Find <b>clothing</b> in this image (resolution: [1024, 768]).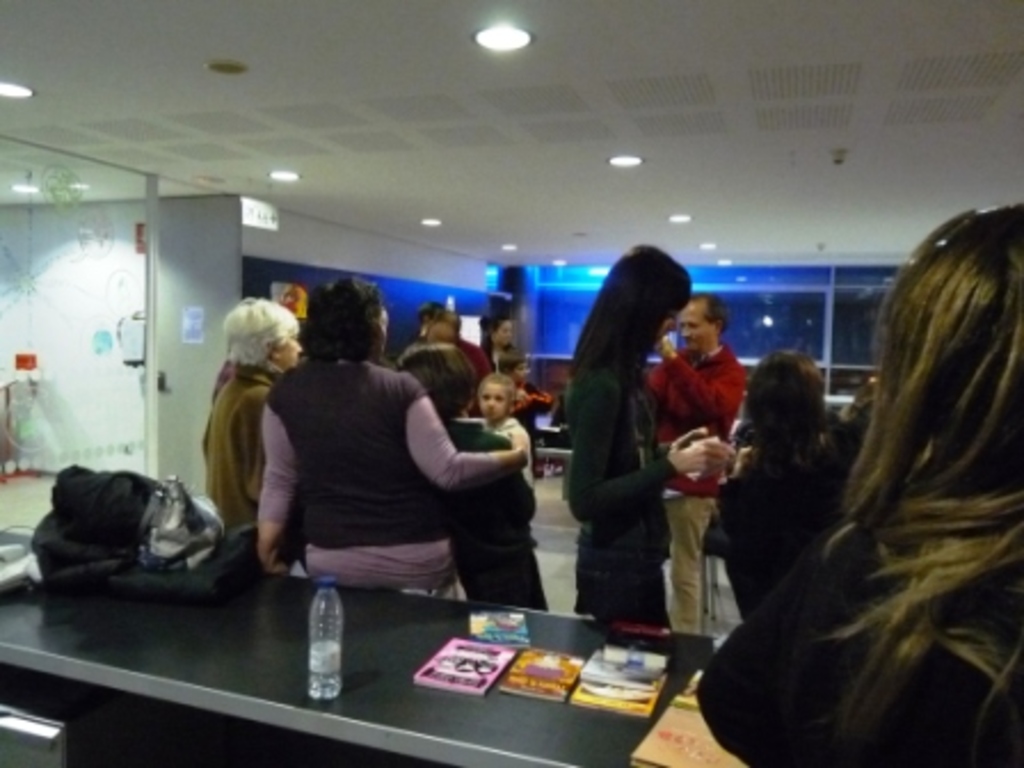
475/416/533/487.
